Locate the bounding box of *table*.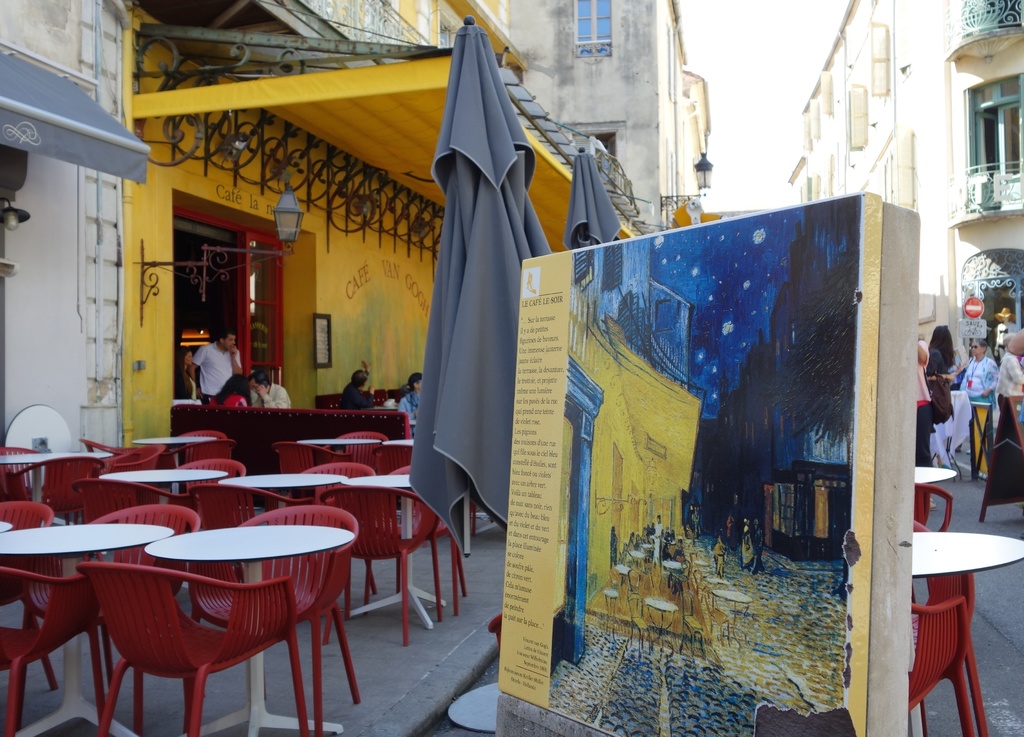
Bounding box: 915,464,953,488.
